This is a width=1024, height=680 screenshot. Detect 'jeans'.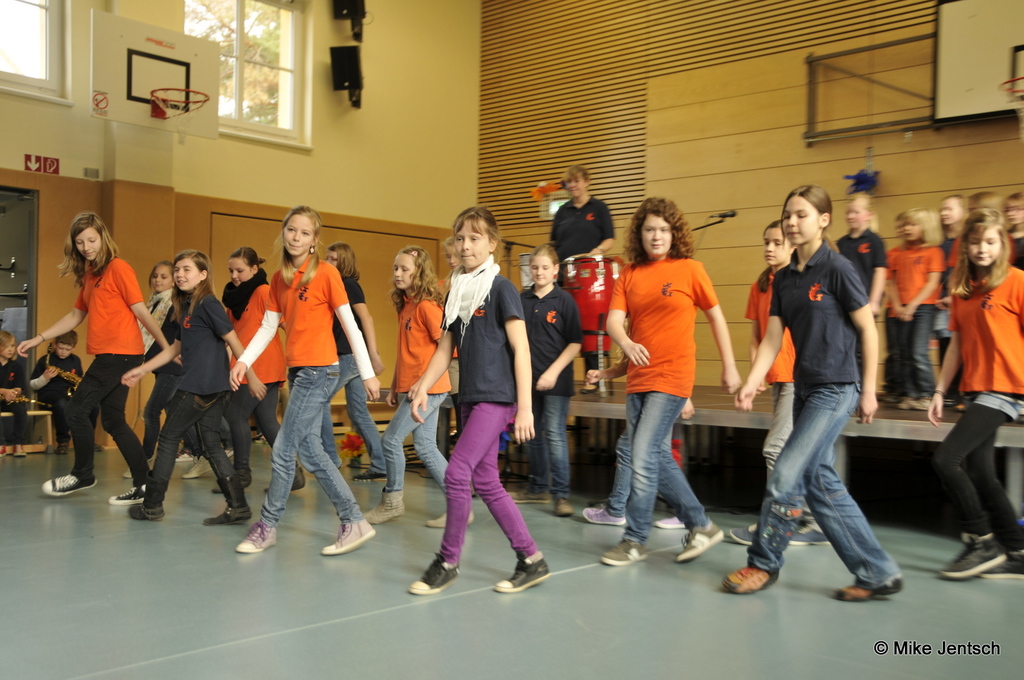
left=156, top=391, right=240, bottom=480.
